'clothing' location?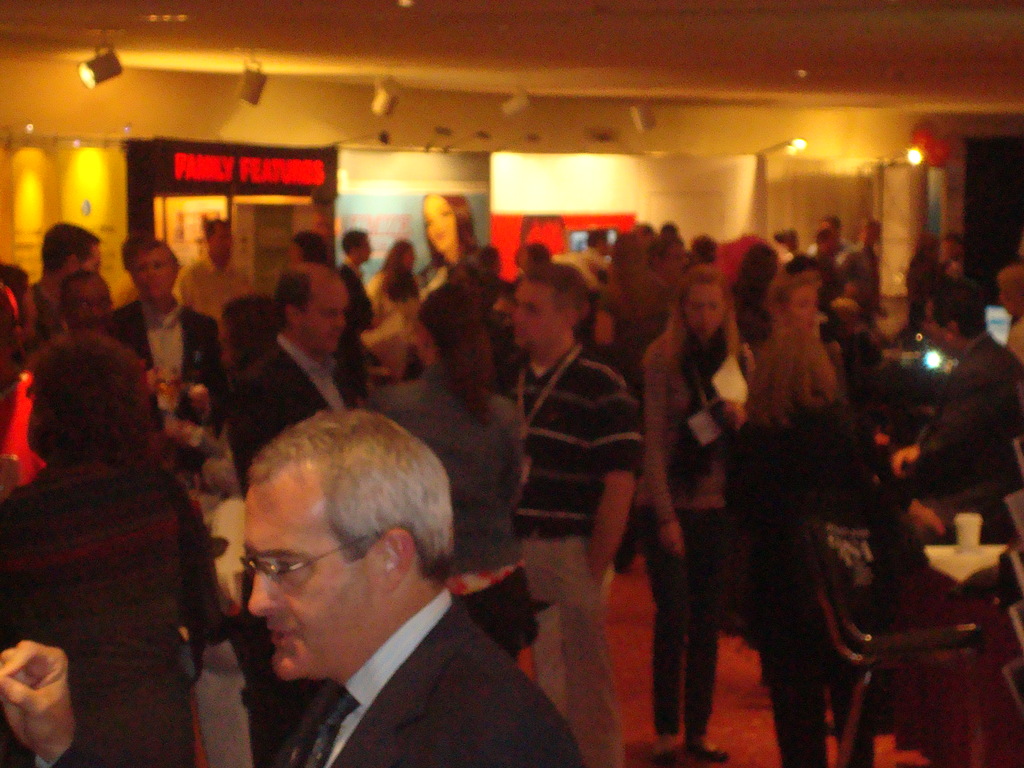
<bbox>346, 261, 366, 355</bbox>
